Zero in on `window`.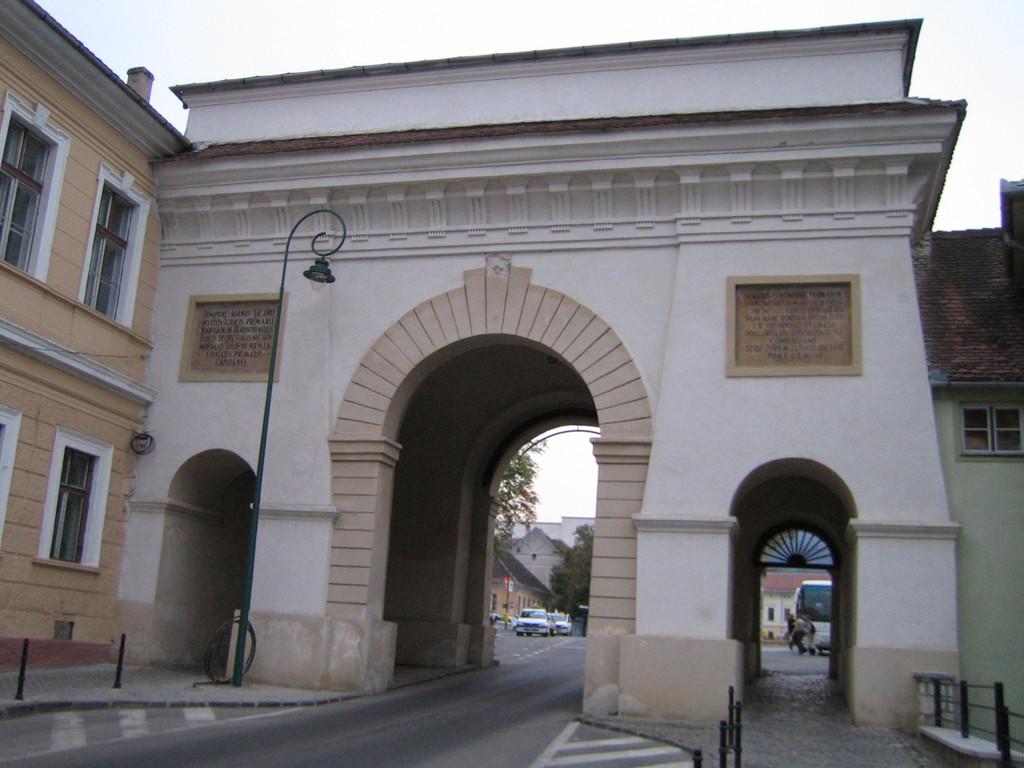
Zeroed in: bbox=[77, 168, 152, 326].
